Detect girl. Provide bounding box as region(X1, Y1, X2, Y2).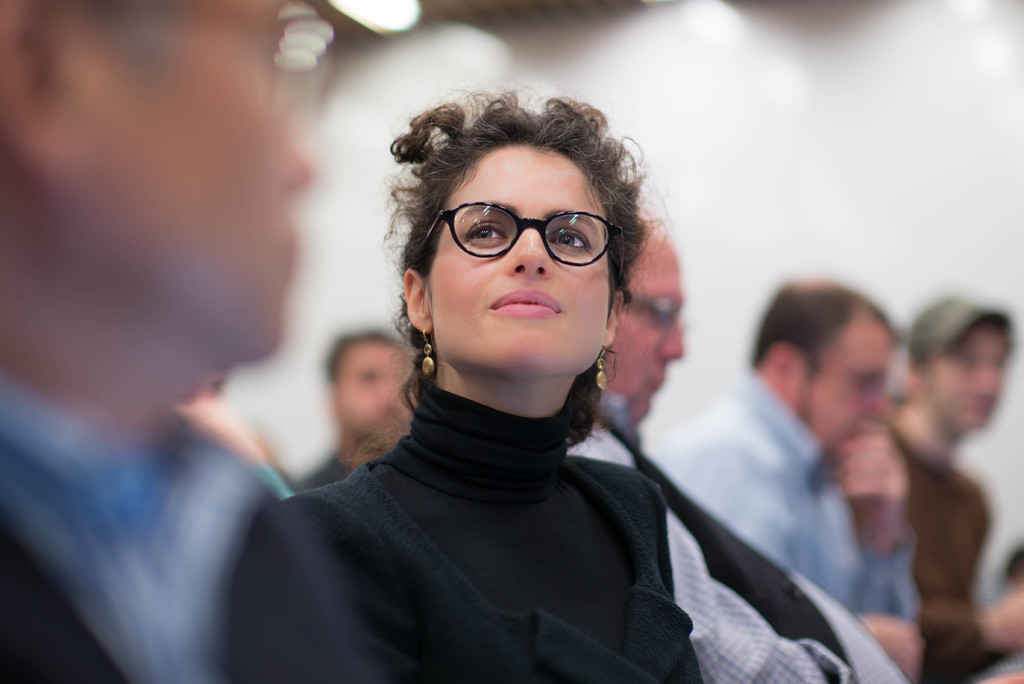
region(230, 89, 700, 683).
